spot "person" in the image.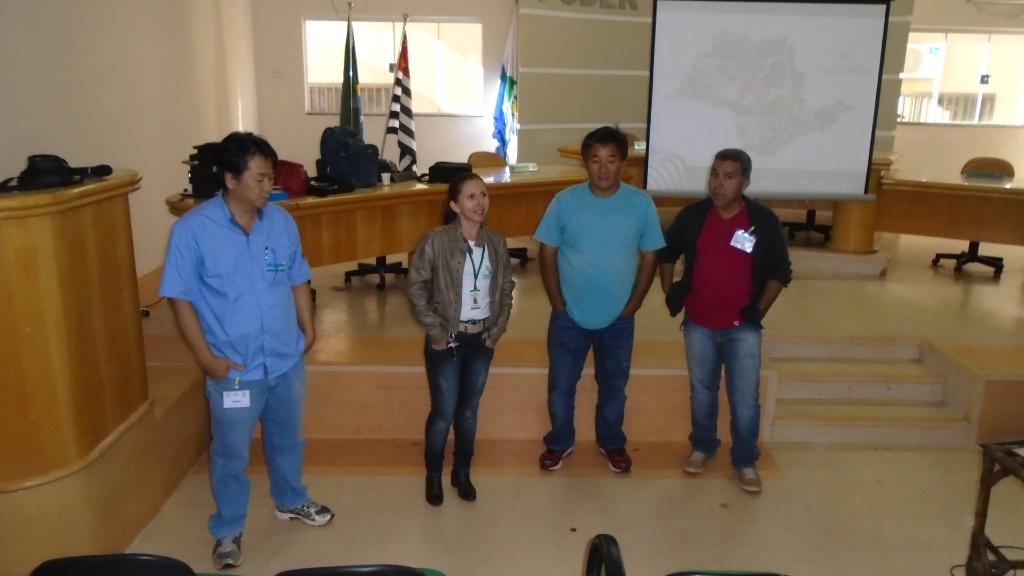
"person" found at locate(406, 172, 520, 506).
